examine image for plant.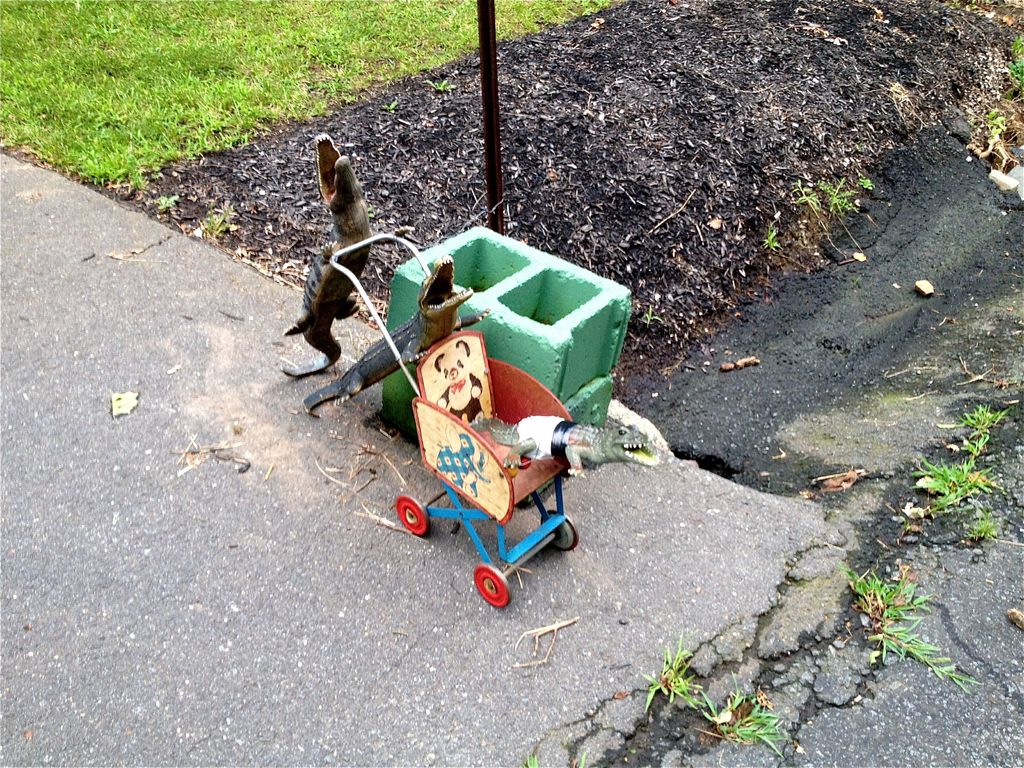
Examination result: (193,198,234,239).
